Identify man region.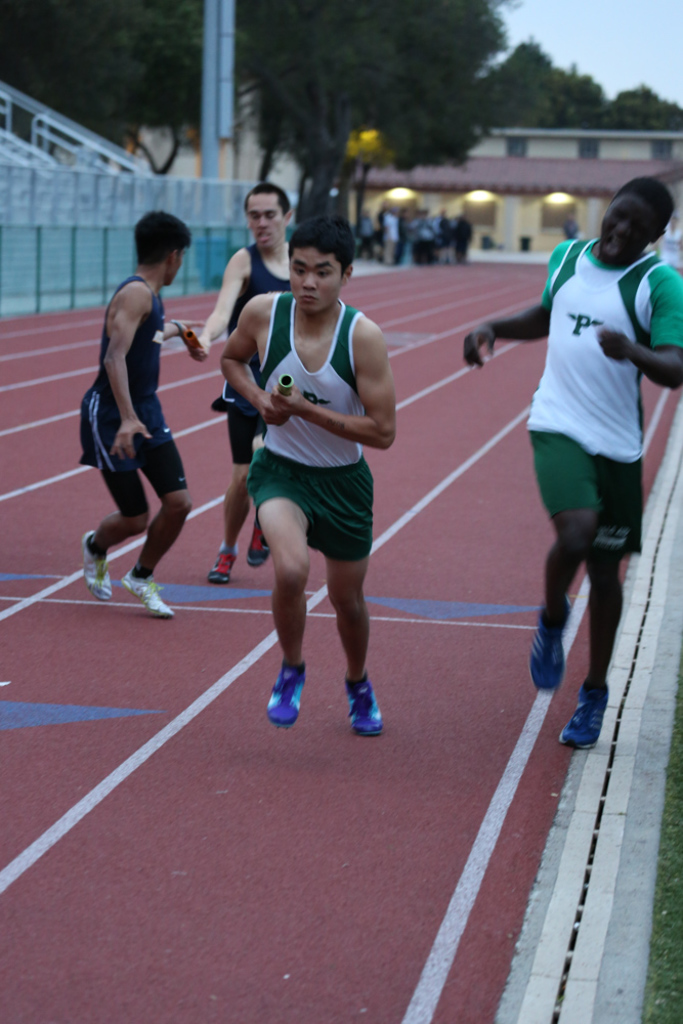
Region: pyautogui.locateOnScreen(462, 177, 682, 748).
